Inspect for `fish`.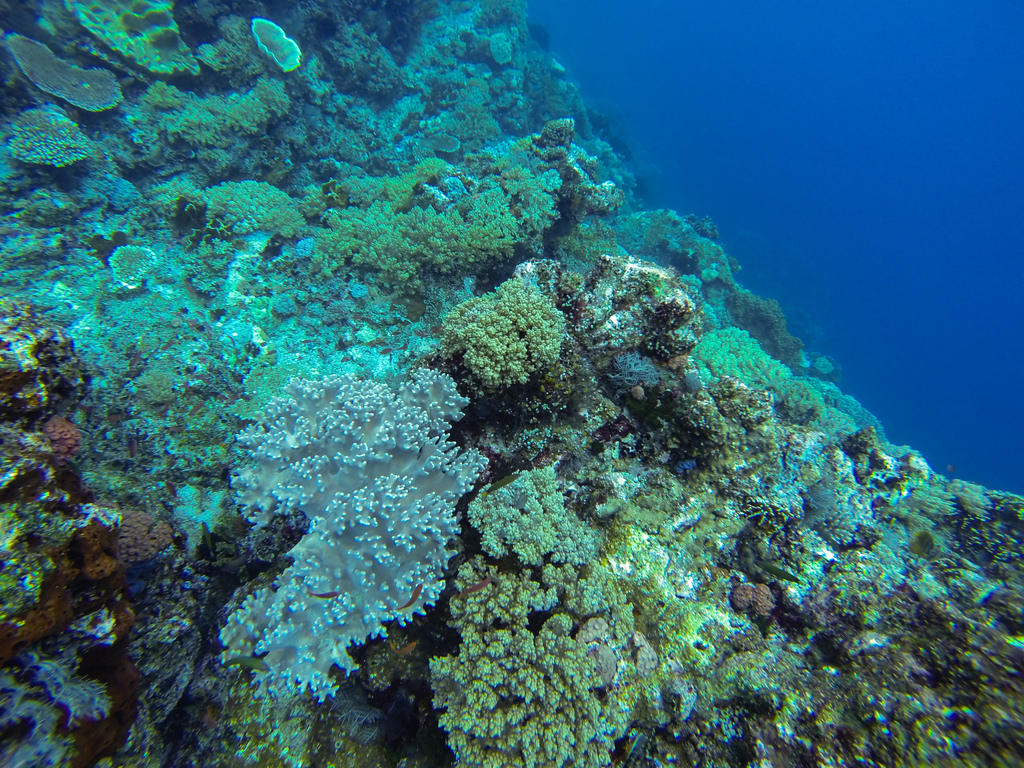
Inspection: (x1=387, y1=331, x2=399, y2=335).
